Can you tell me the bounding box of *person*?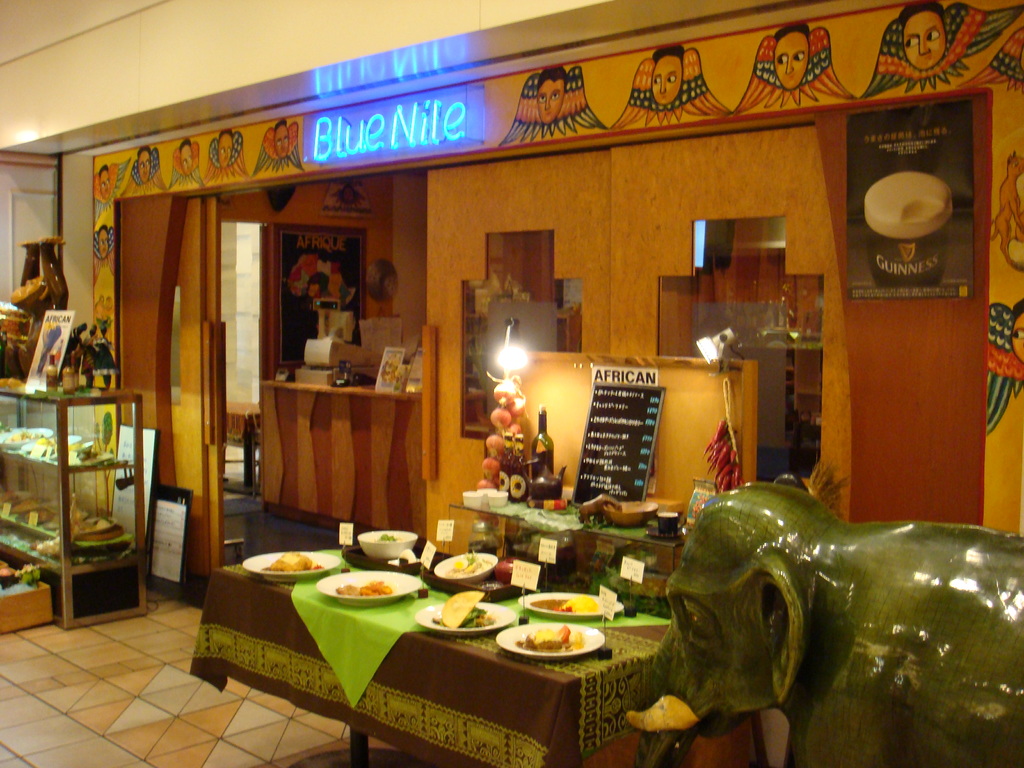
crop(891, 0, 942, 69).
